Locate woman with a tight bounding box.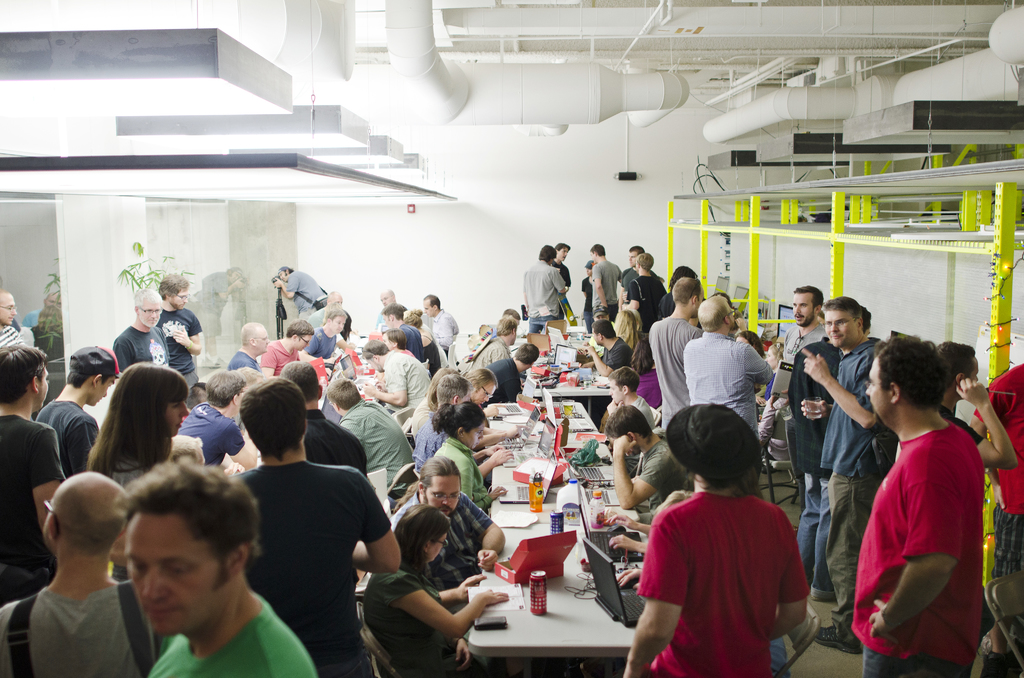
<bbox>364, 502, 510, 677</bbox>.
